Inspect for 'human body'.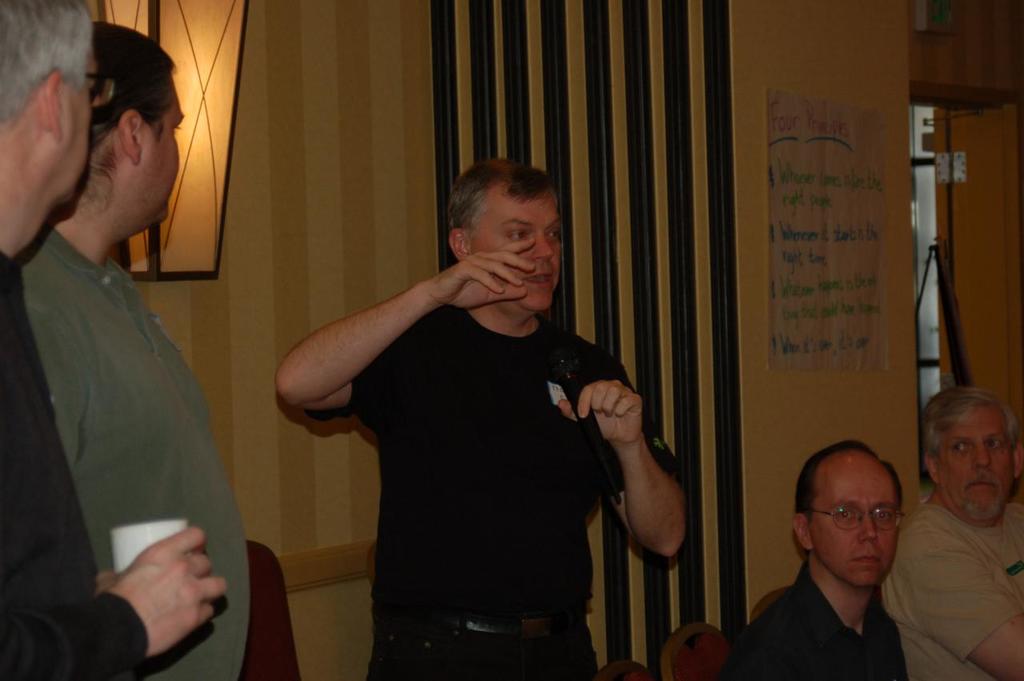
Inspection: {"left": 17, "top": 19, "right": 250, "bottom": 680}.
